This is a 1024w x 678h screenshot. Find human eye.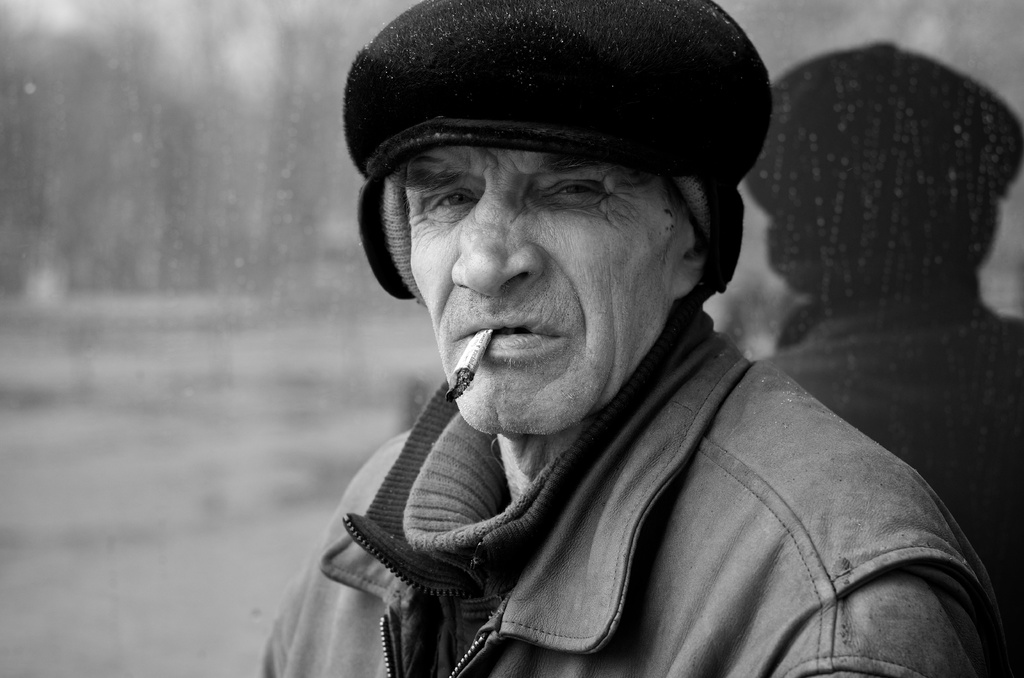
Bounding box: 424:168:479:219.
